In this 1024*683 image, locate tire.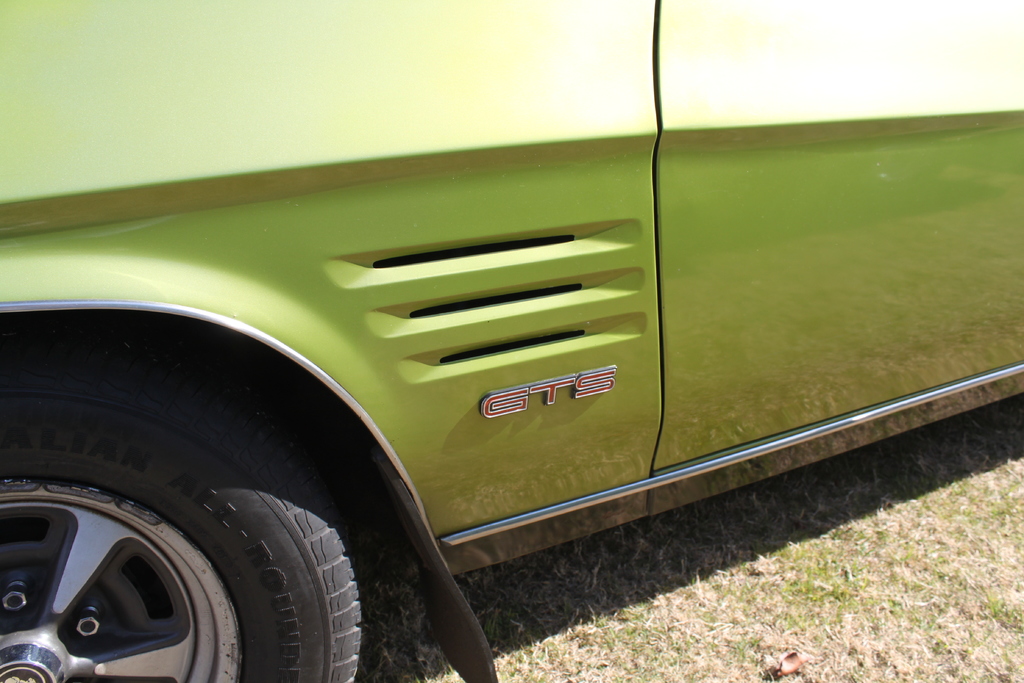
Bounding box: 12/315/401/682.
